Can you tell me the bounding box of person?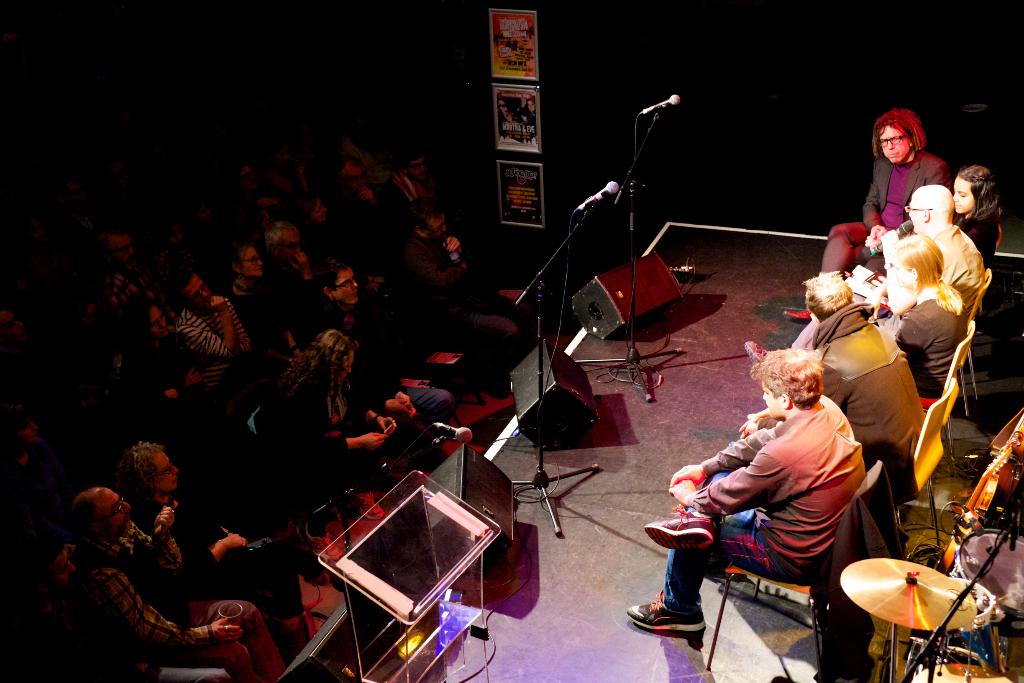
detection(781, 259, 931, 484).
